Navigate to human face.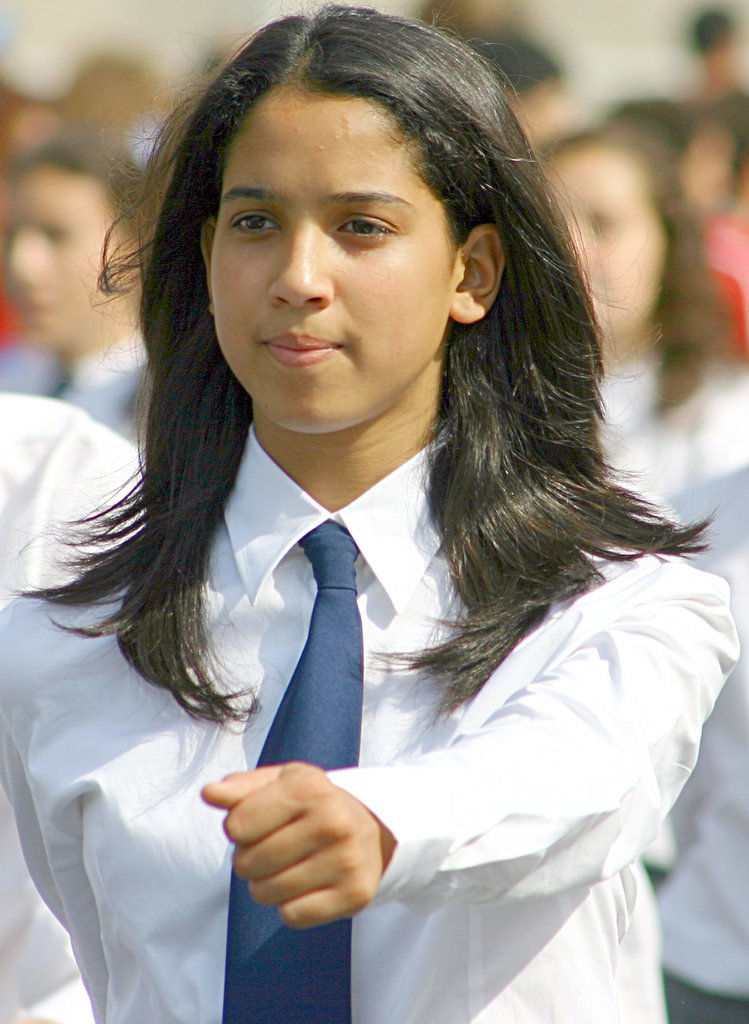
Navigation target: [4,161,143,356].
